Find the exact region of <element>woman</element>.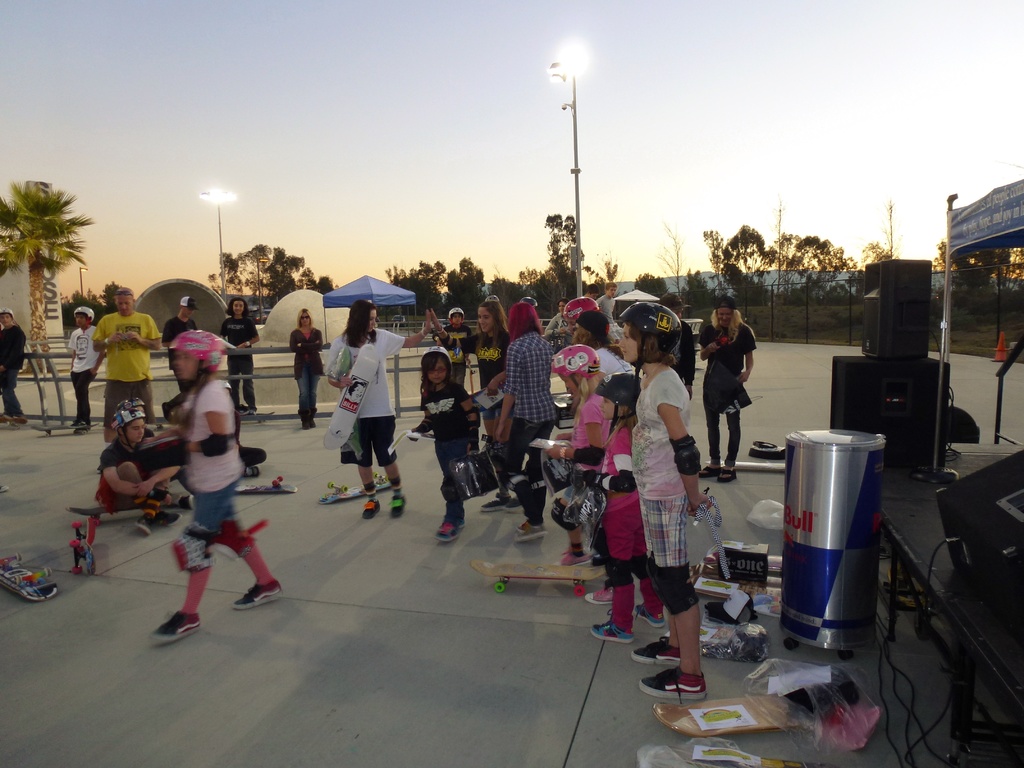
Exact region: Rect(428, 301, 524, 515).
